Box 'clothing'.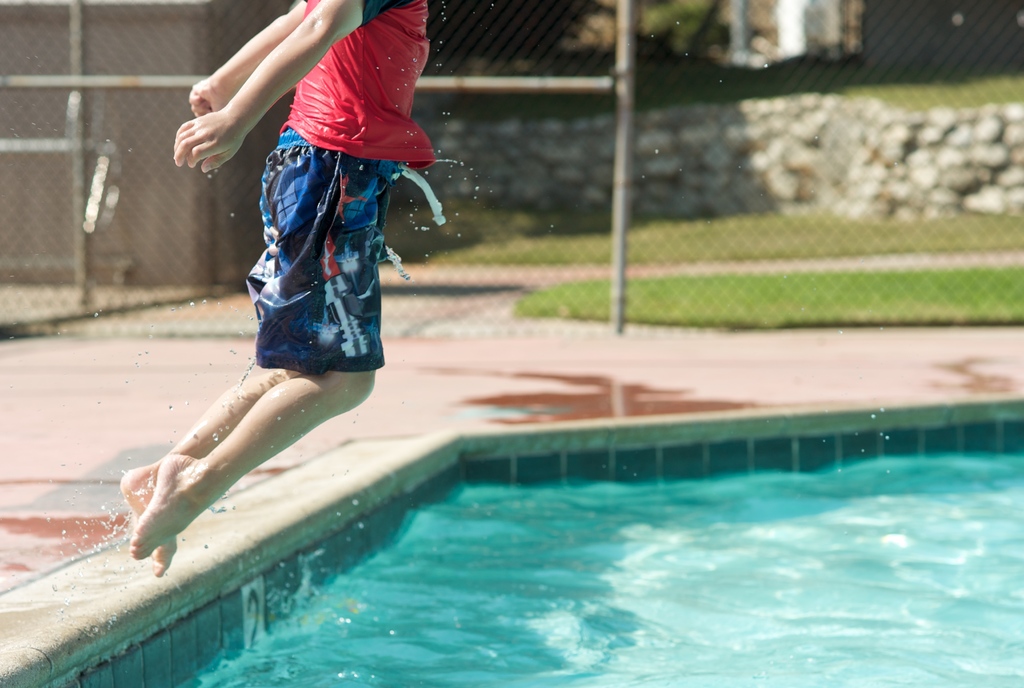
crop(211, 0, 431, 379).
